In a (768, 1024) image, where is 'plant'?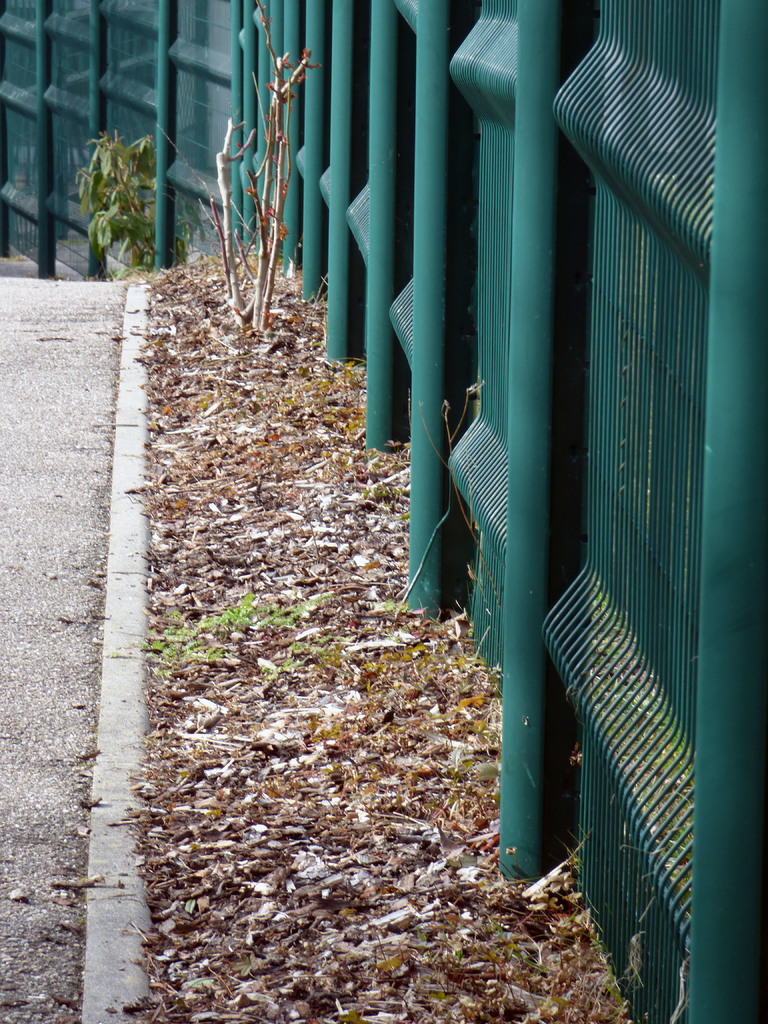
detection(156, 0, 319, 328).
